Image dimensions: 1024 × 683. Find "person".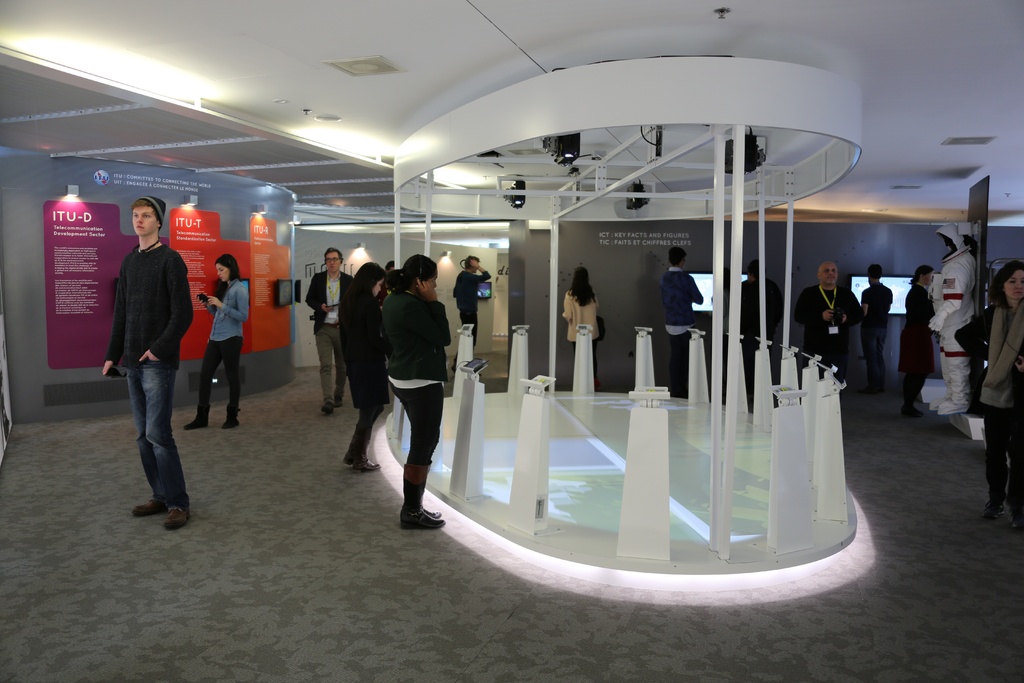
[340, 267, 403, 469].
